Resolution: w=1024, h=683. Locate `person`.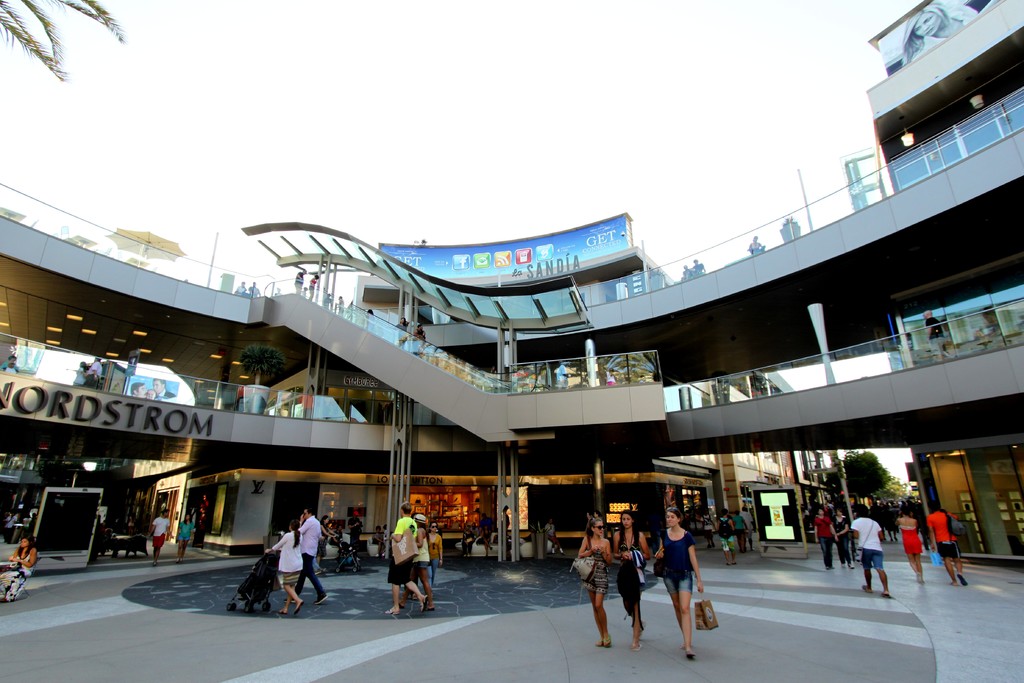
748,236,767,255.
